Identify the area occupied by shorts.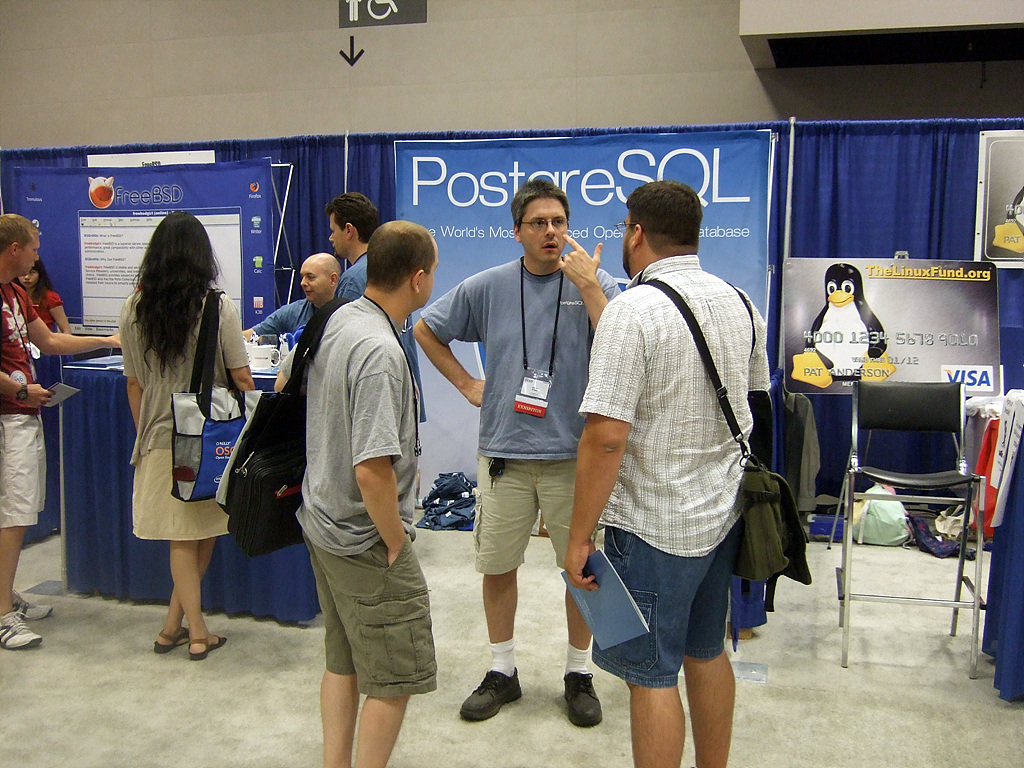
Area: Rect(0, 416, 48, 528).
